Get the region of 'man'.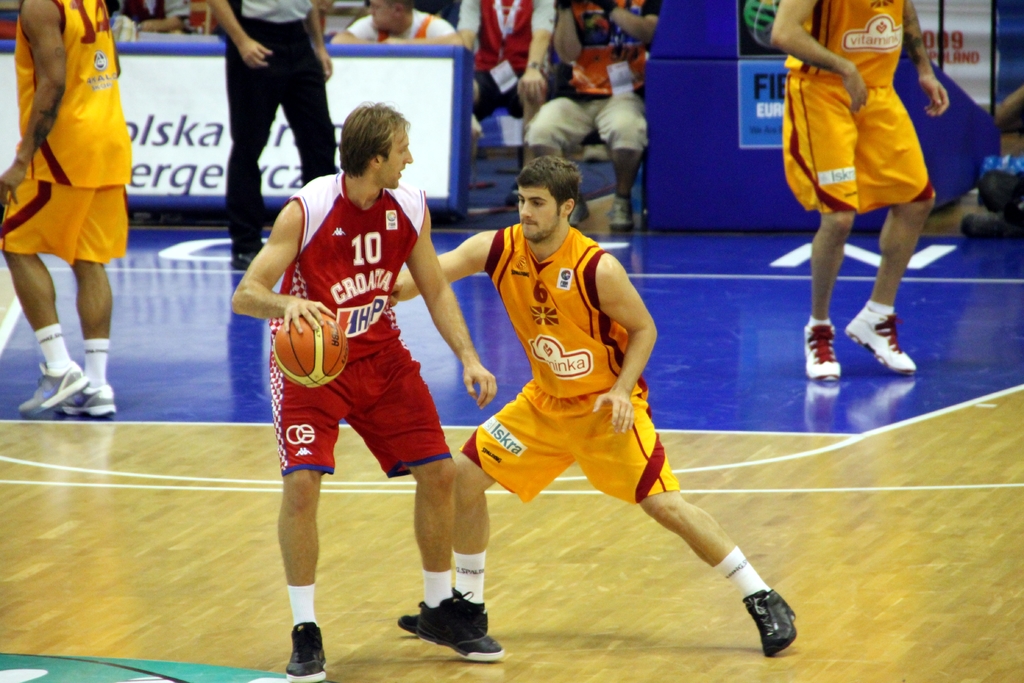
385 154 797 657.
